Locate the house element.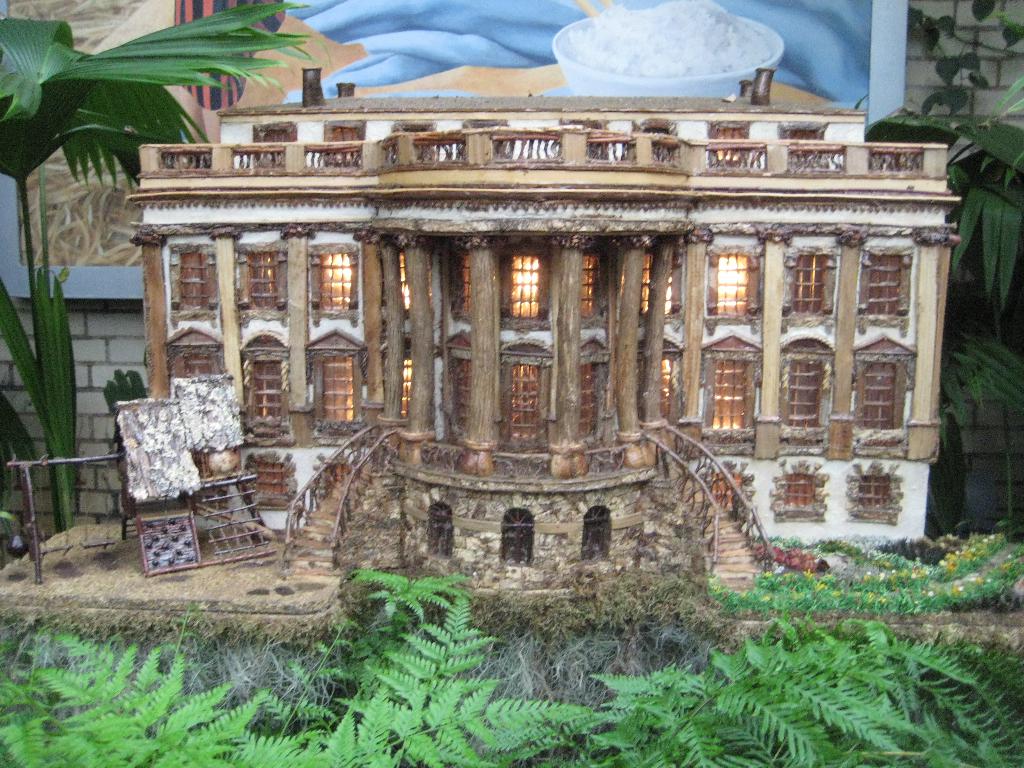
Element bbox: (x1=123, y1=90, x2=966, y2=627).
